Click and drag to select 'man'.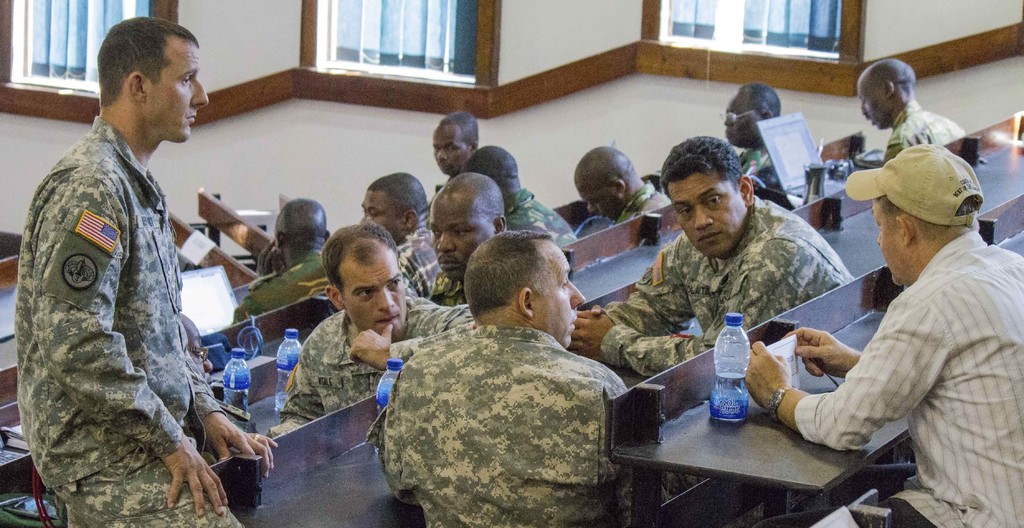
Selection: (16,15,282,527).
